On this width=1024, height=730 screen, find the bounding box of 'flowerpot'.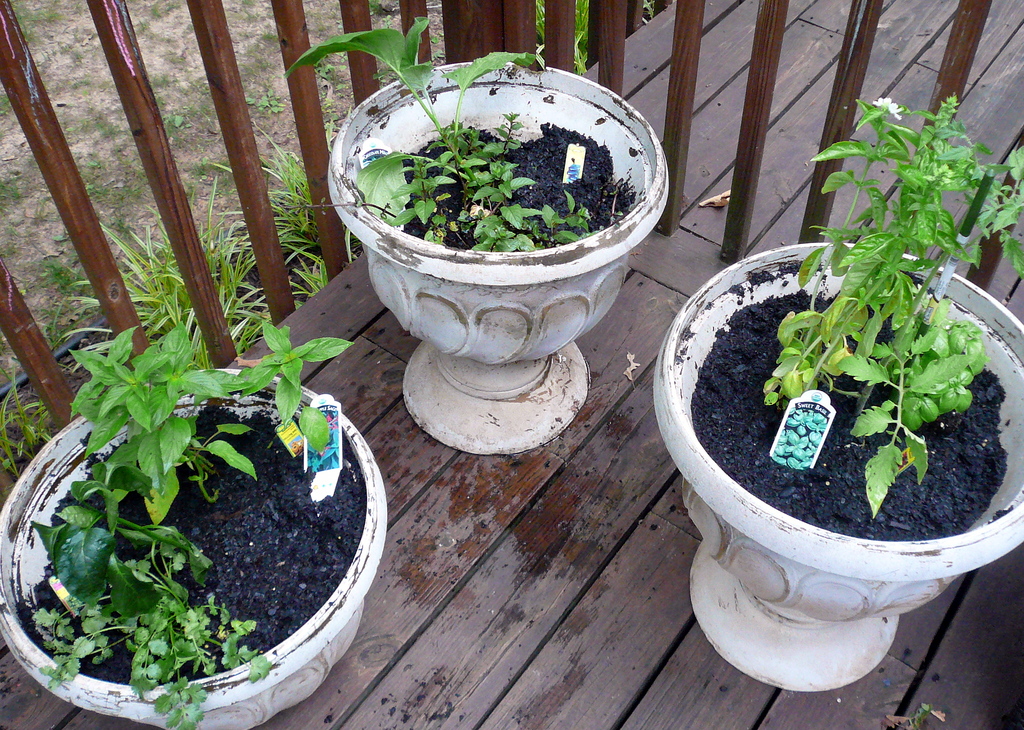
Bounding box: [left=0, top=361, right=390, bottom=729].
